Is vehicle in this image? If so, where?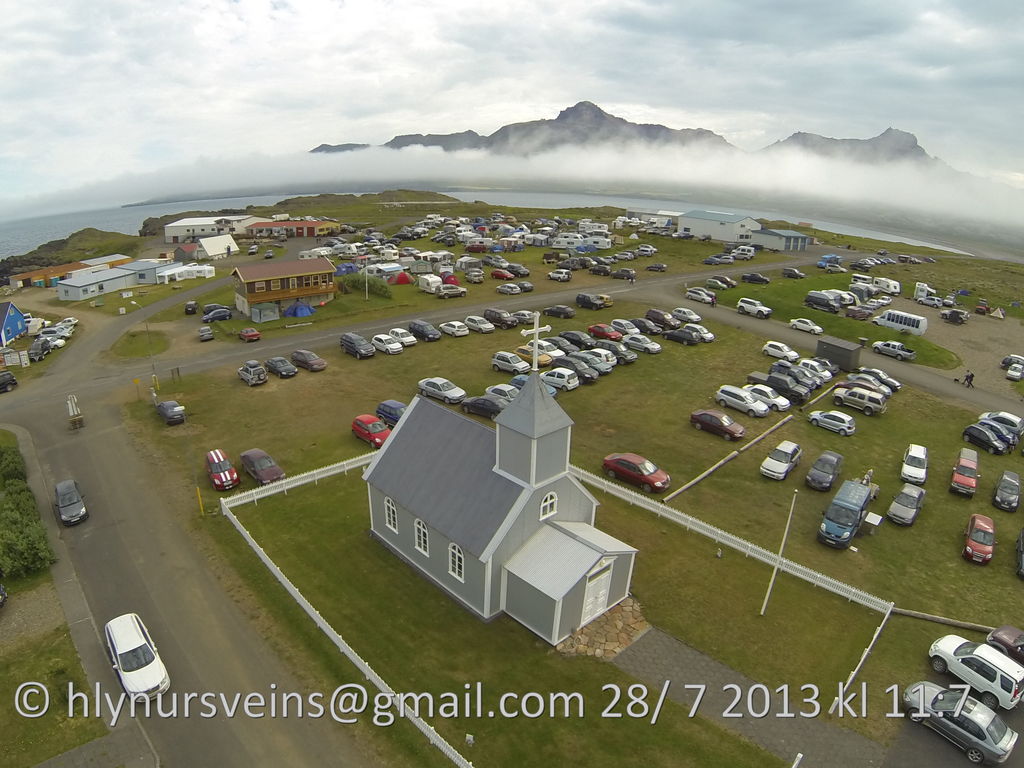
Yes, at {"left": 248, "top": 244, "right": 257, "bottom": 256}.
